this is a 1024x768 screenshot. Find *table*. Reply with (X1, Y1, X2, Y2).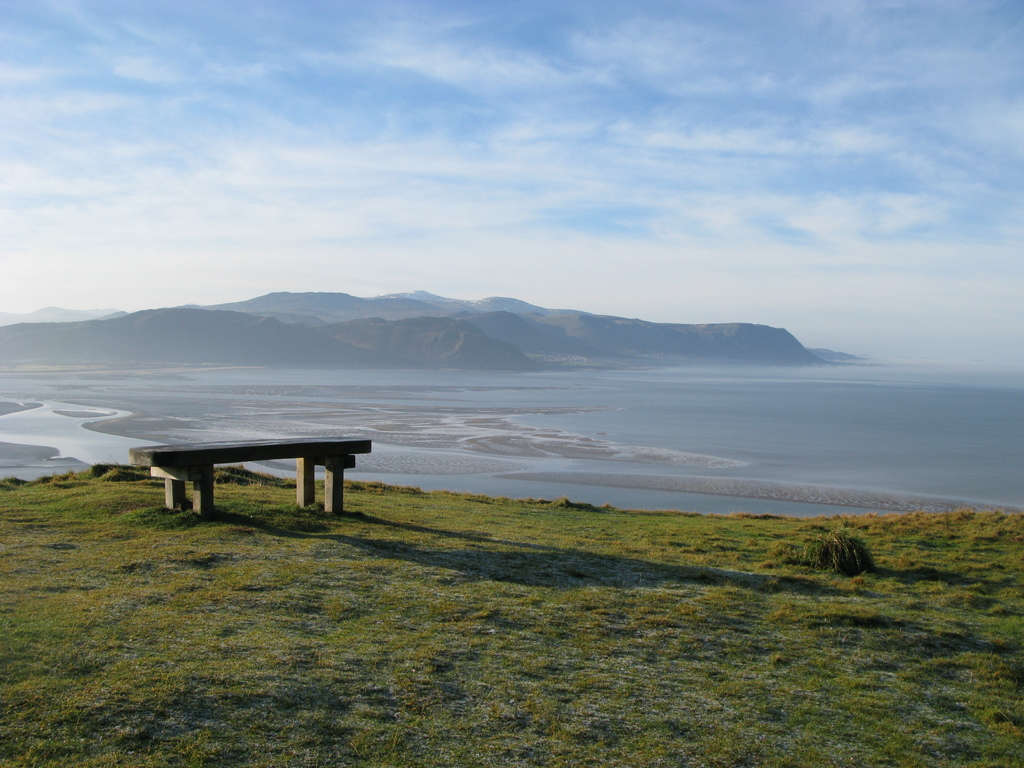
(141, 433, 365, 521).
